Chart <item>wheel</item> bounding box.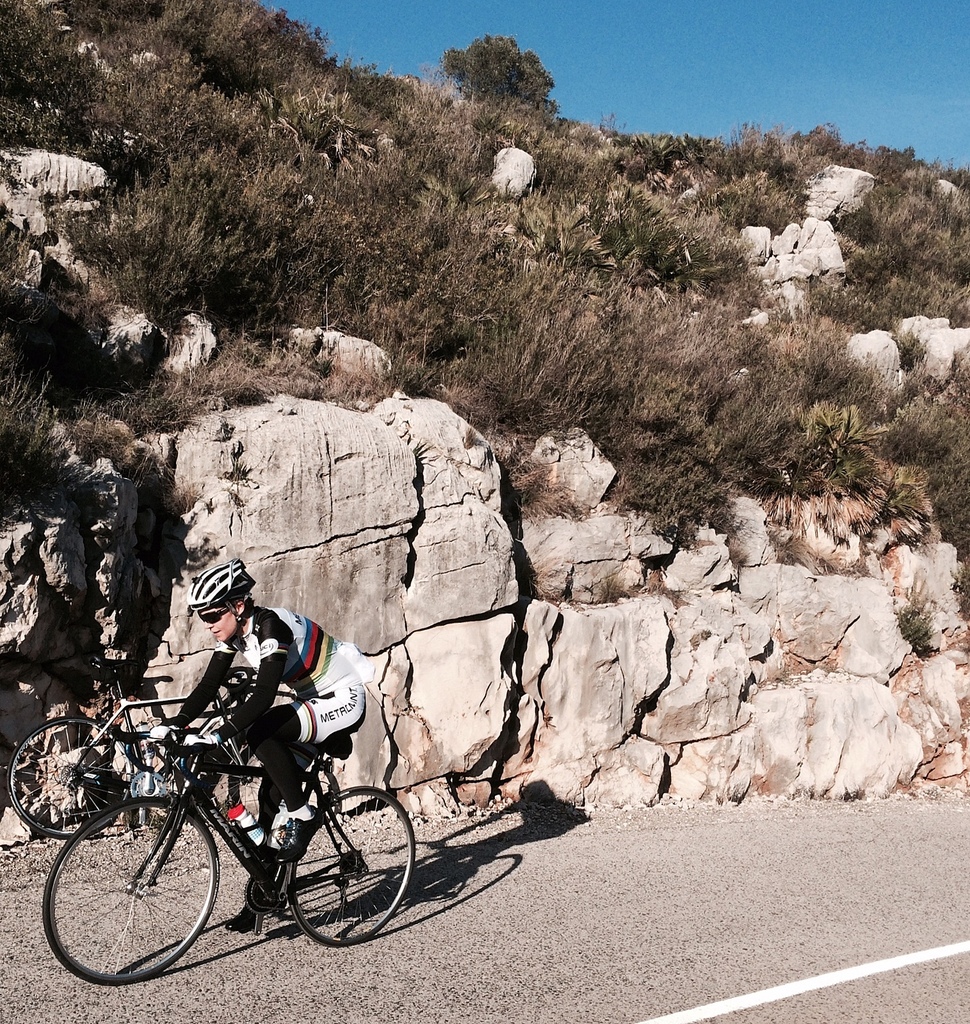
Charted: x1=0 y1=715 x2=147 y2=837.
